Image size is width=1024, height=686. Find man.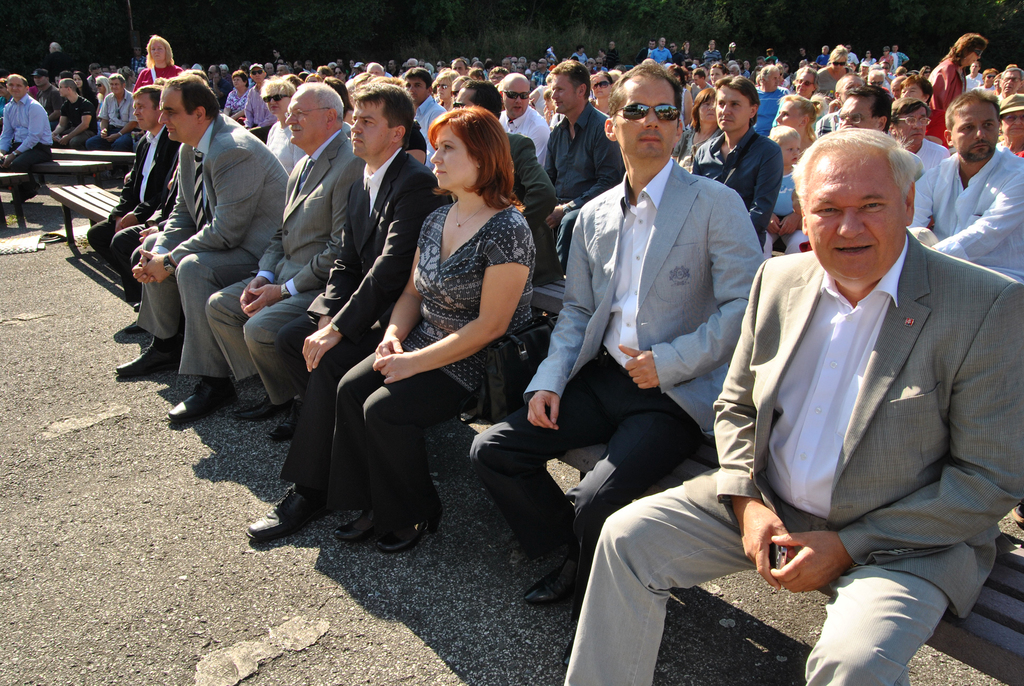
(x1=433, y1=85, x2=569, y2=303).
